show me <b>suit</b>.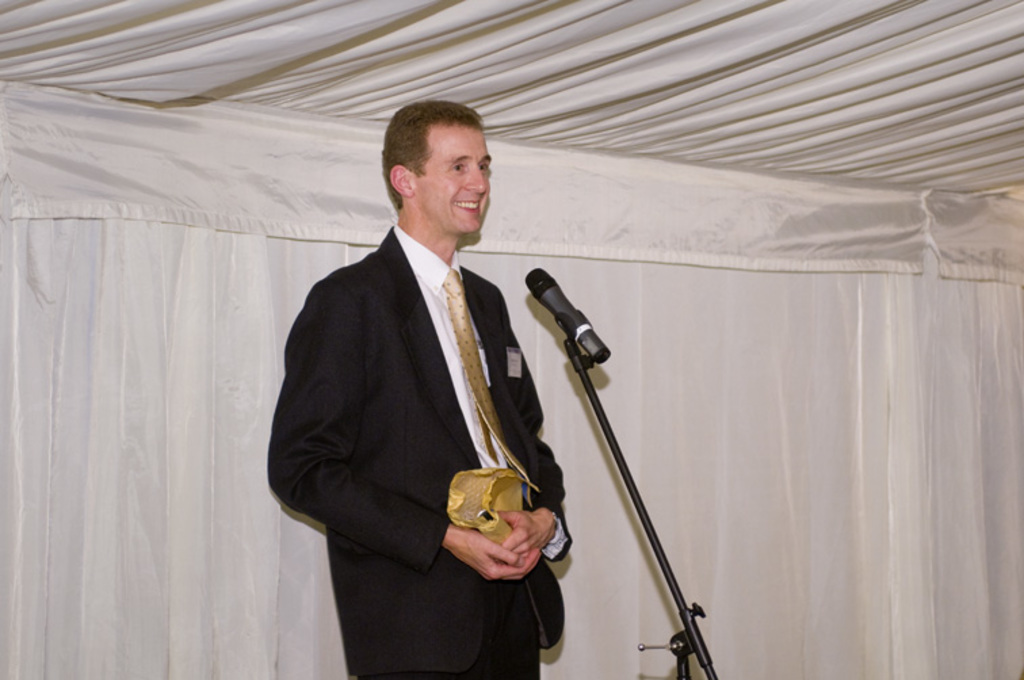
<b>suit</b> is here: 265/226/572/679.
